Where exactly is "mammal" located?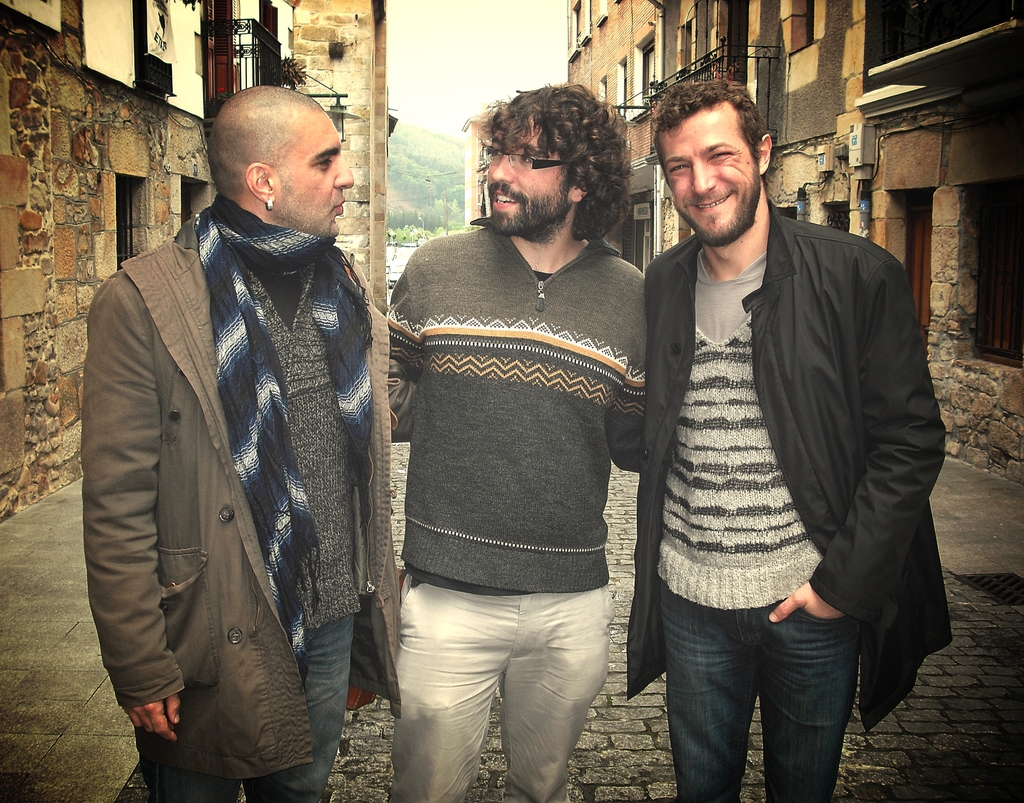
Its bounding box is locate(630, 72, 956, 802).
